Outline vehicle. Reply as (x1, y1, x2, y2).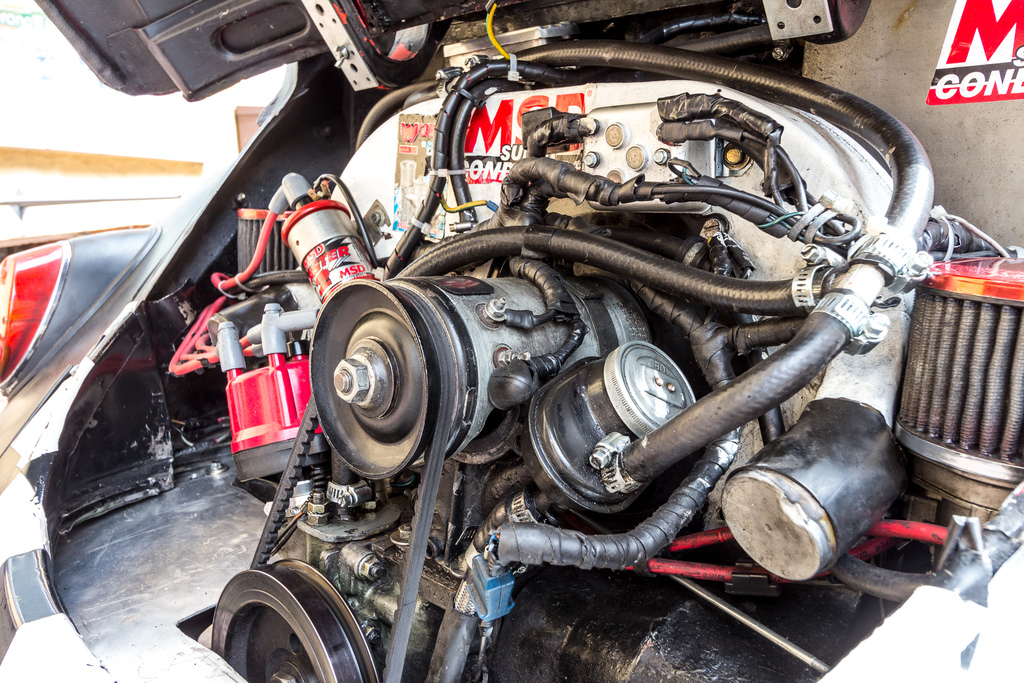
(108, 0, 973, 649).
